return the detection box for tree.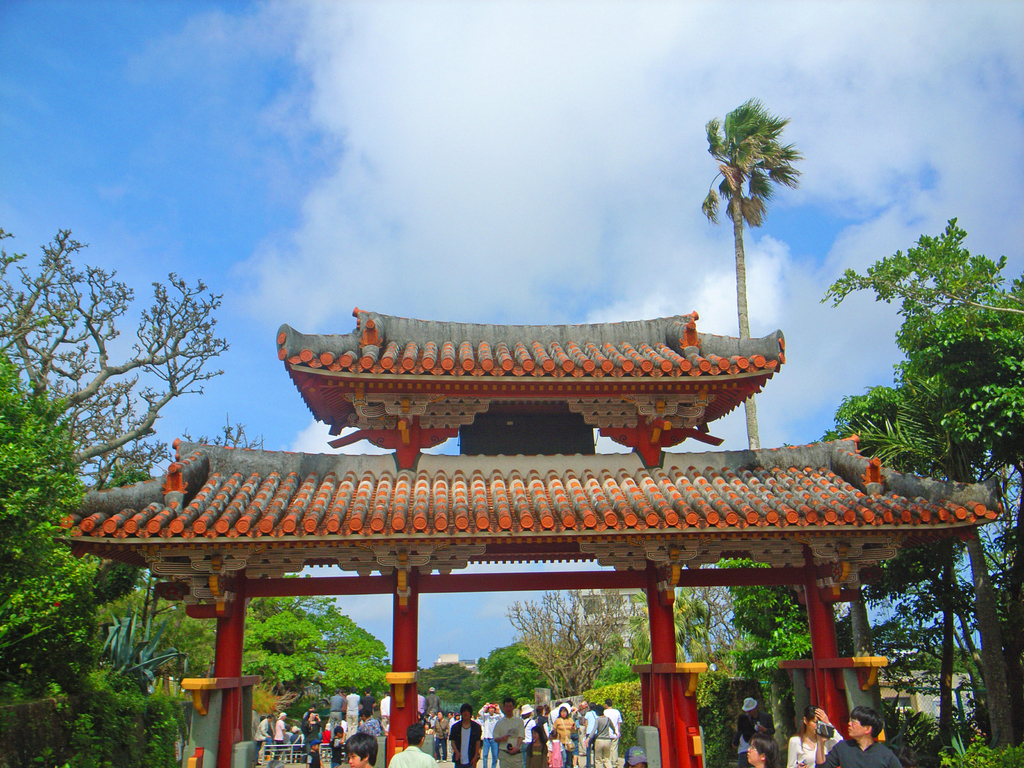
Rect(668, 557, 813, 767).
